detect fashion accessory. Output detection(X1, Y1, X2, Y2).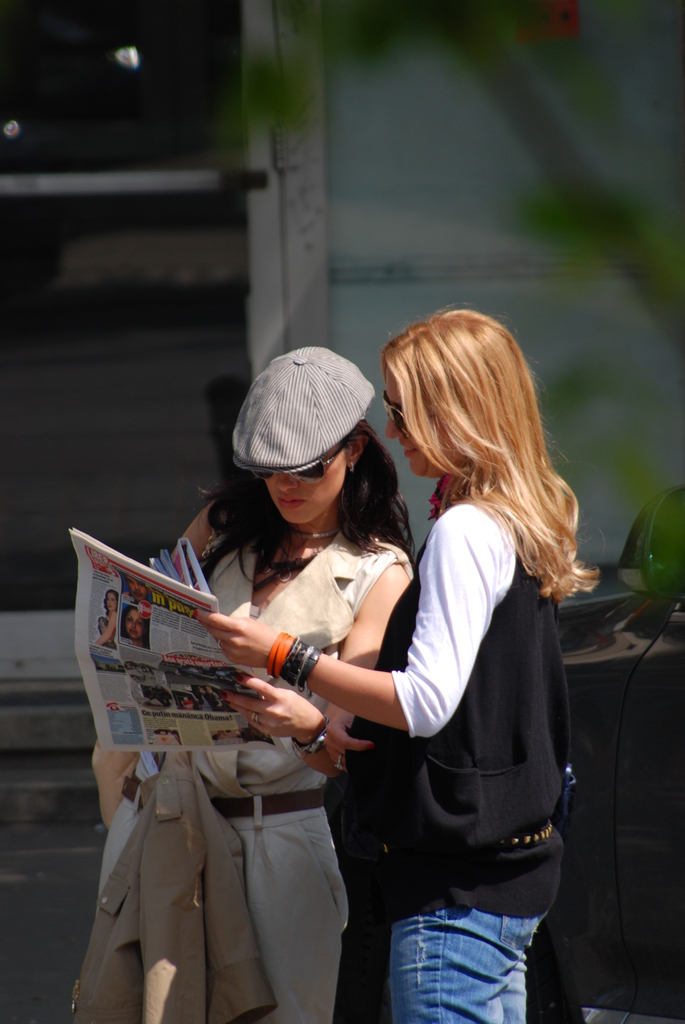
detection(288, 738, 331, 757).
